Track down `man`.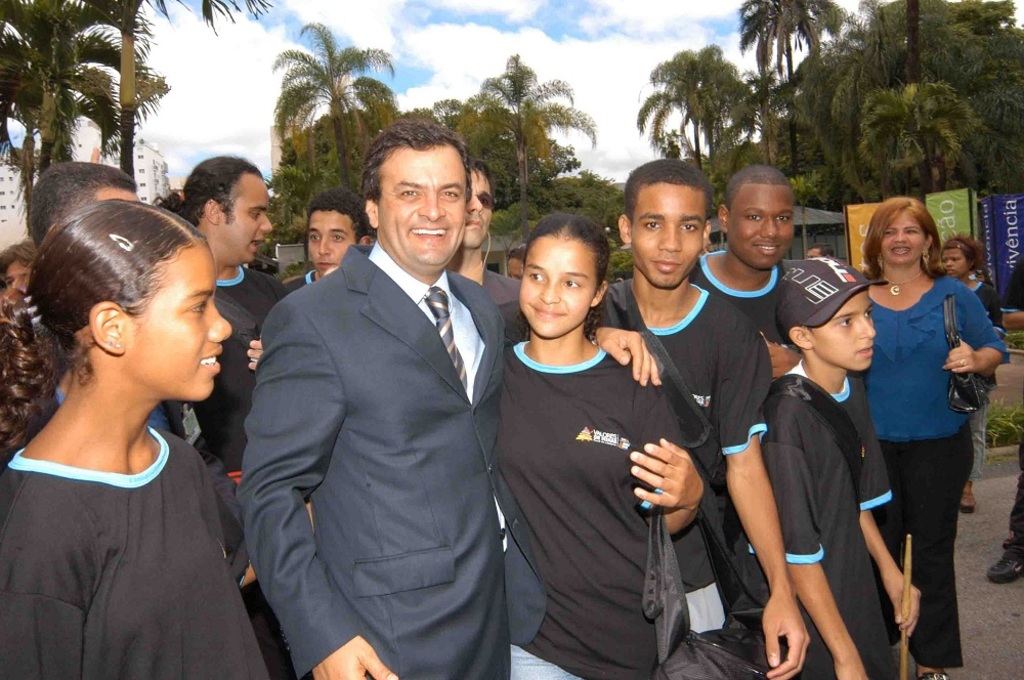
Tracked to select_region(230, 112, 531, 679).
